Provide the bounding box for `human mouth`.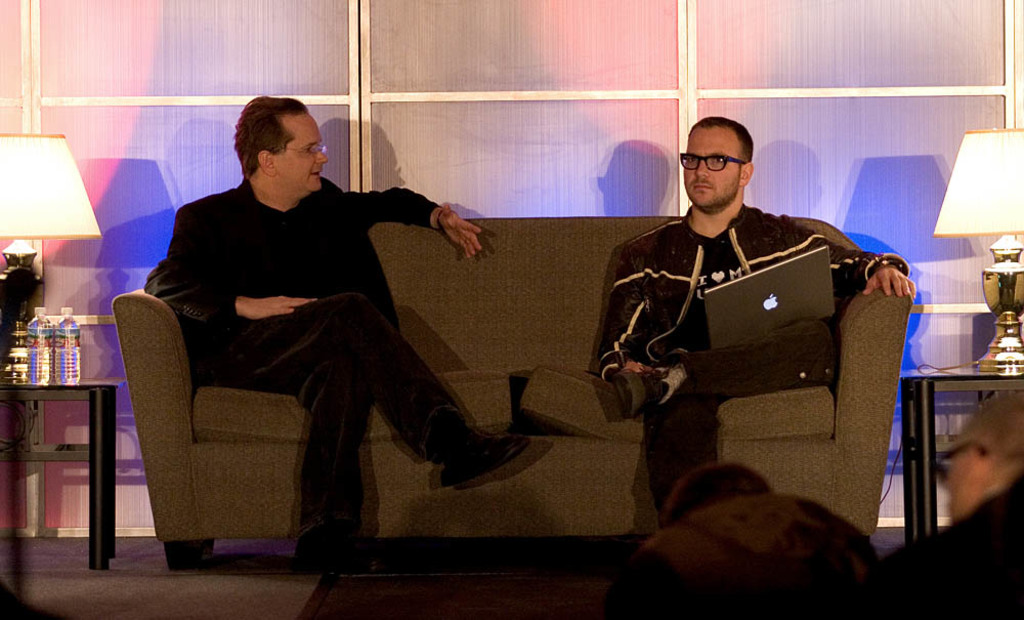
pyautogui.locateOnScreen(311, 167, 322, 182).
